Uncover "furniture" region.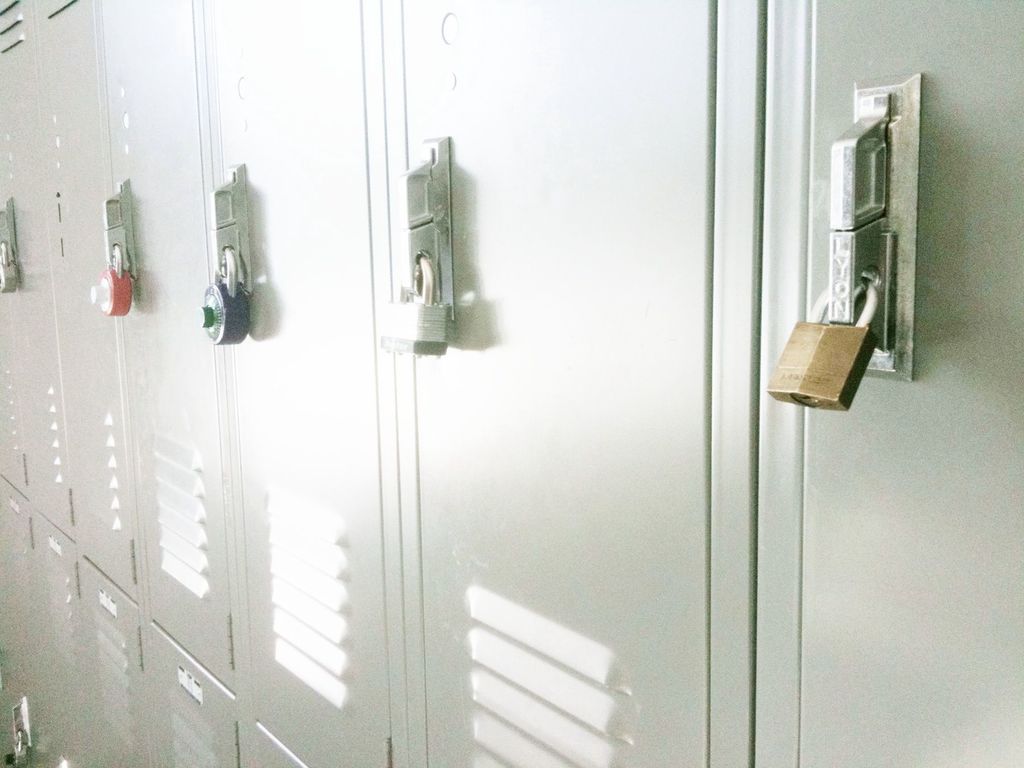
Uncovered: <box>0,0,1019,767</box>.
